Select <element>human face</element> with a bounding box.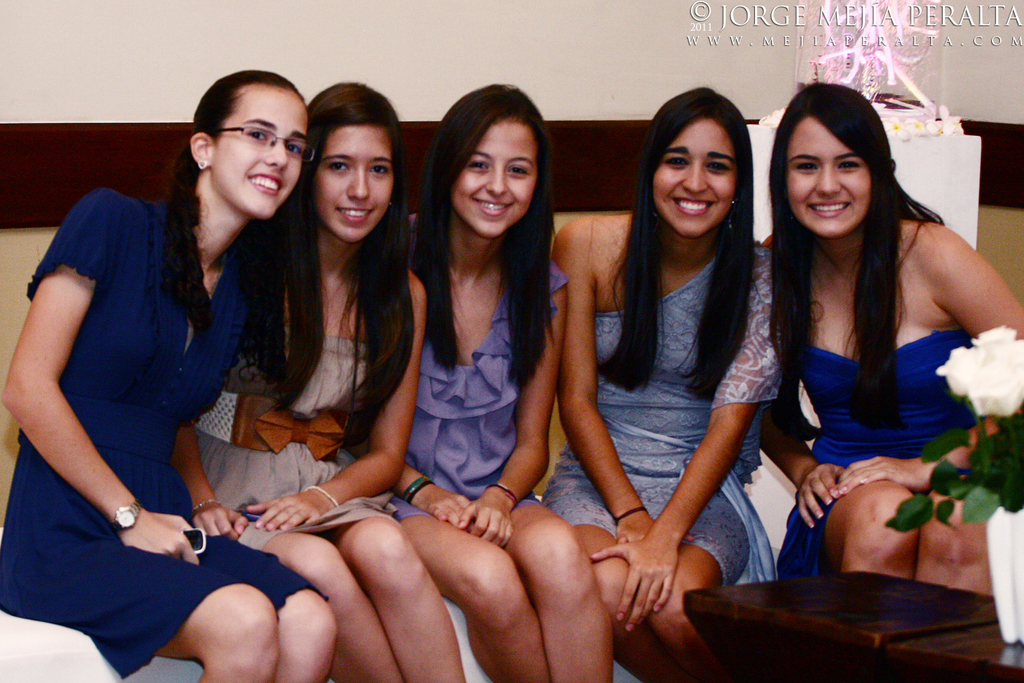
BBox(648, 123, 735, 240).
